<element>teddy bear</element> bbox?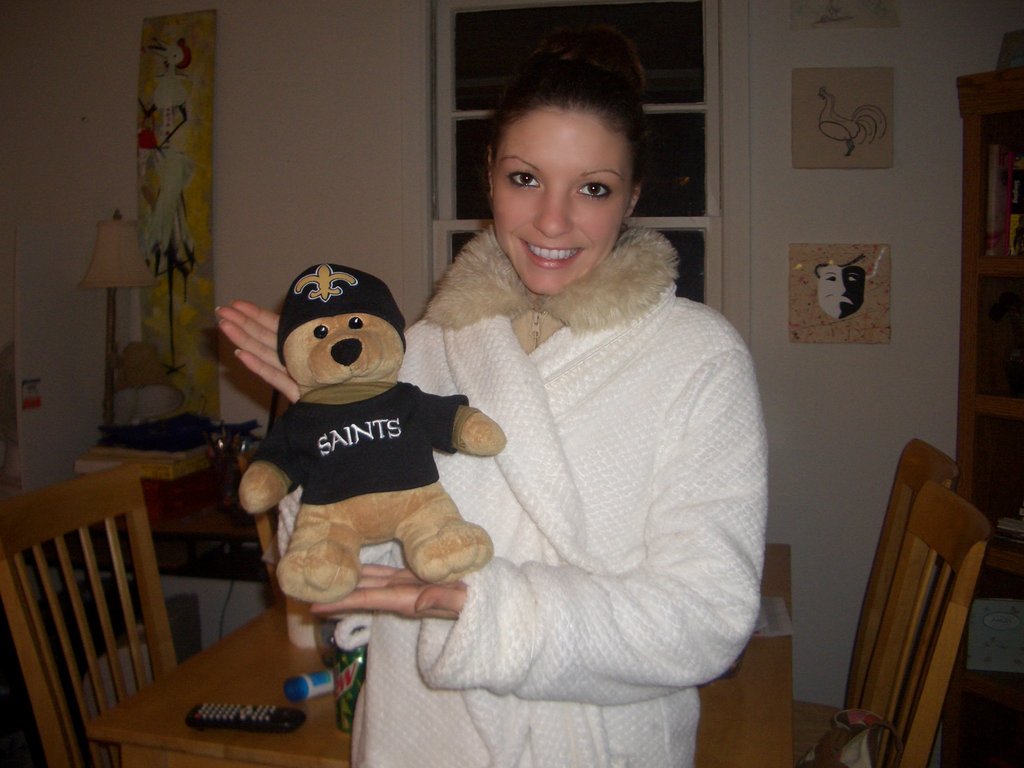
bbox=(234, 257, 505, 606)
